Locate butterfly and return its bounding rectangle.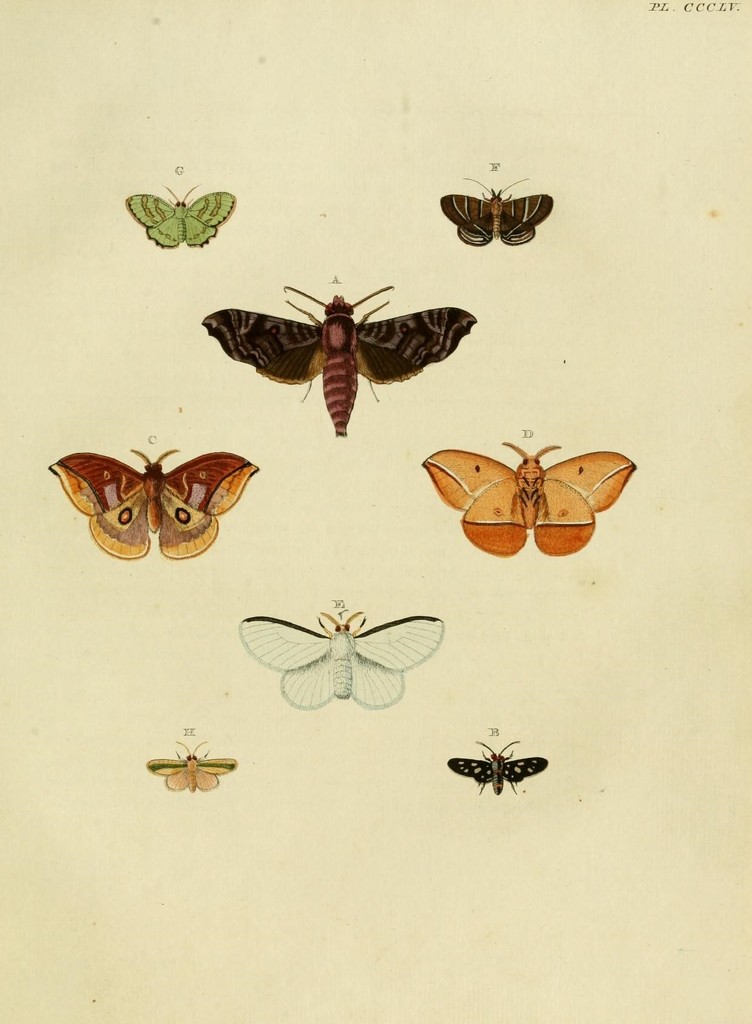
select_region(144, 733, 244, 796).
